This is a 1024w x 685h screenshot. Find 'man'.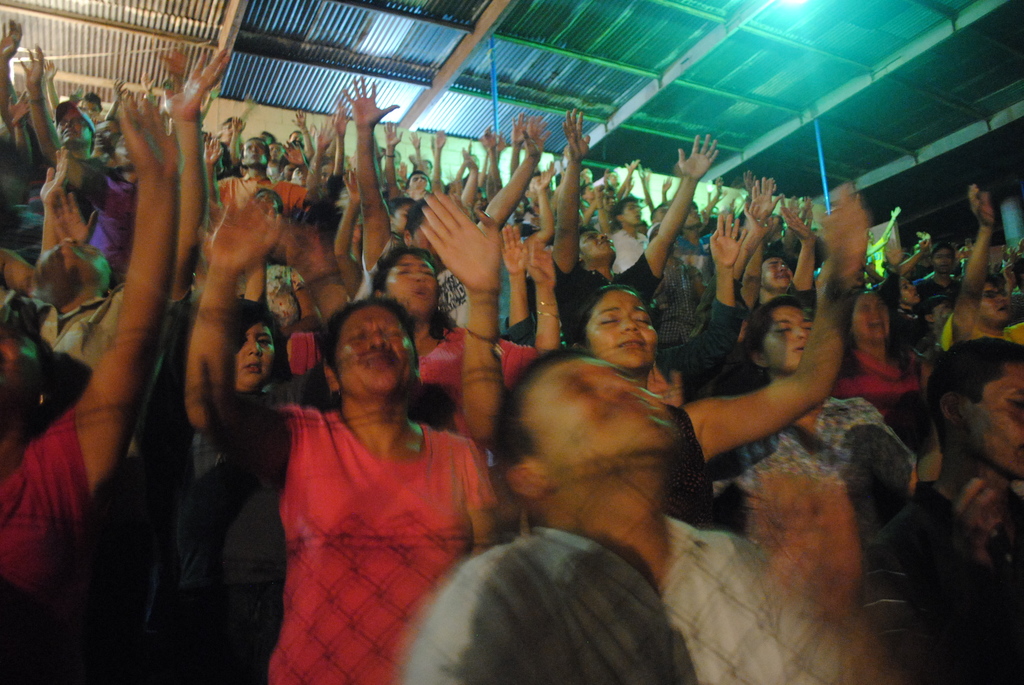
Bounding box: 0/90/179/684.
